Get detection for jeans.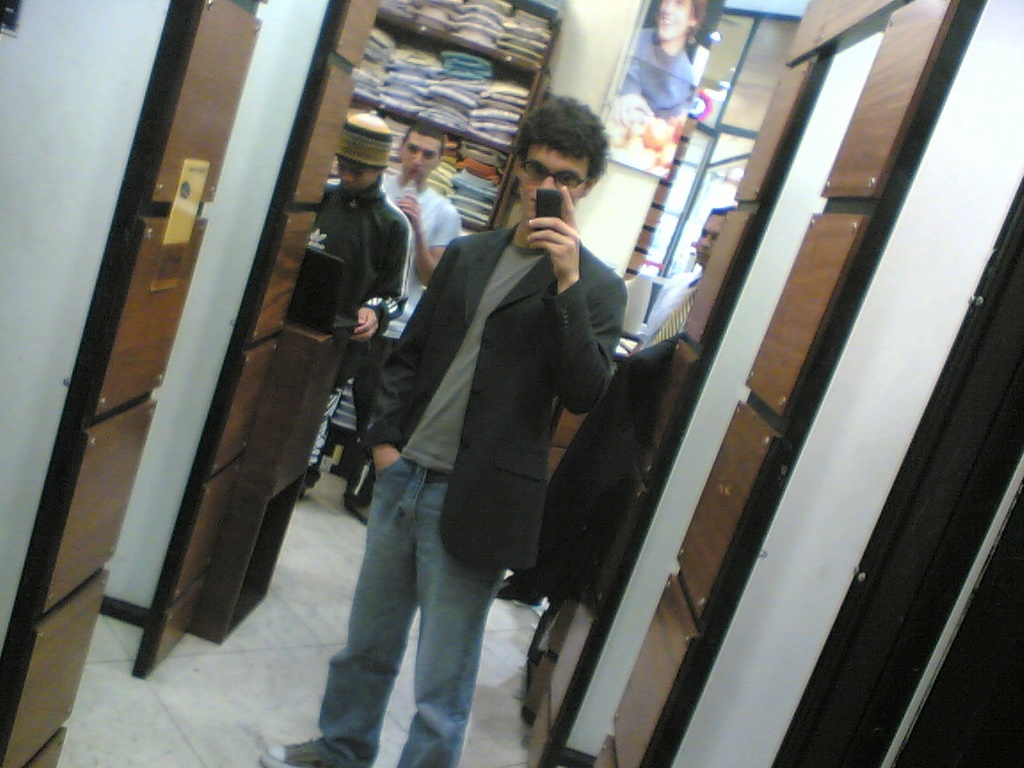
Detection: Rect(347, 331, 384, 463).
